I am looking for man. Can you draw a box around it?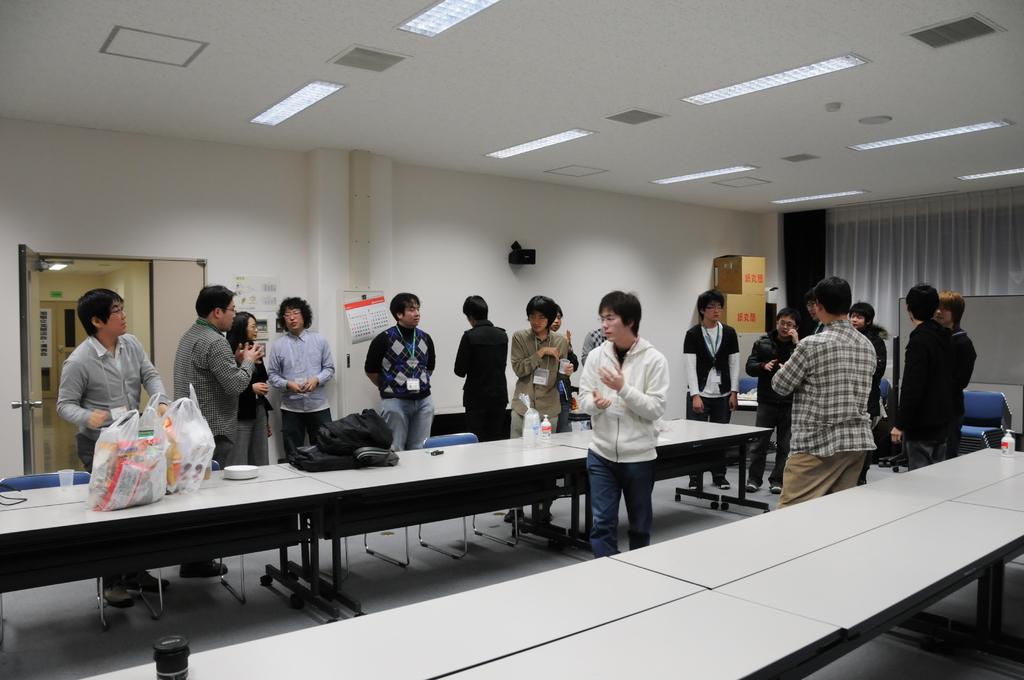
Sure, the bounding box is [x1=579, y1=289, x2=669, y2=561].
